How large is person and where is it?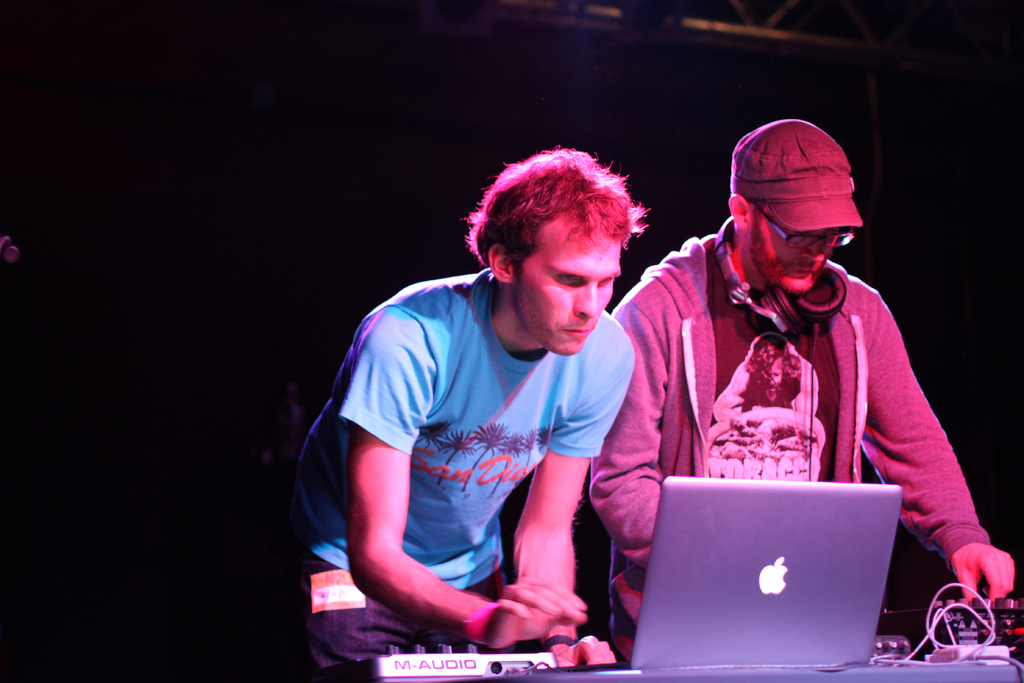
Bounding box: [left=590, top=115, right=1016, bottom=663].
